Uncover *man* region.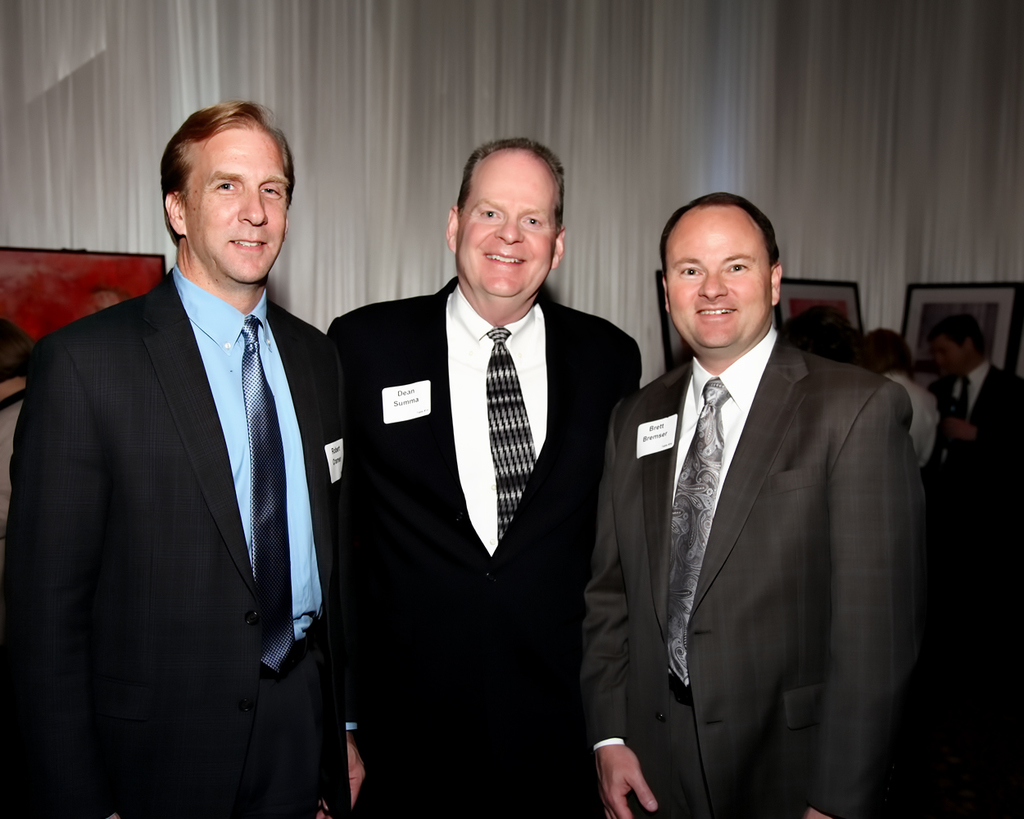
Uncovered: <bbox>0, 100, 369, 818</bbox>.
